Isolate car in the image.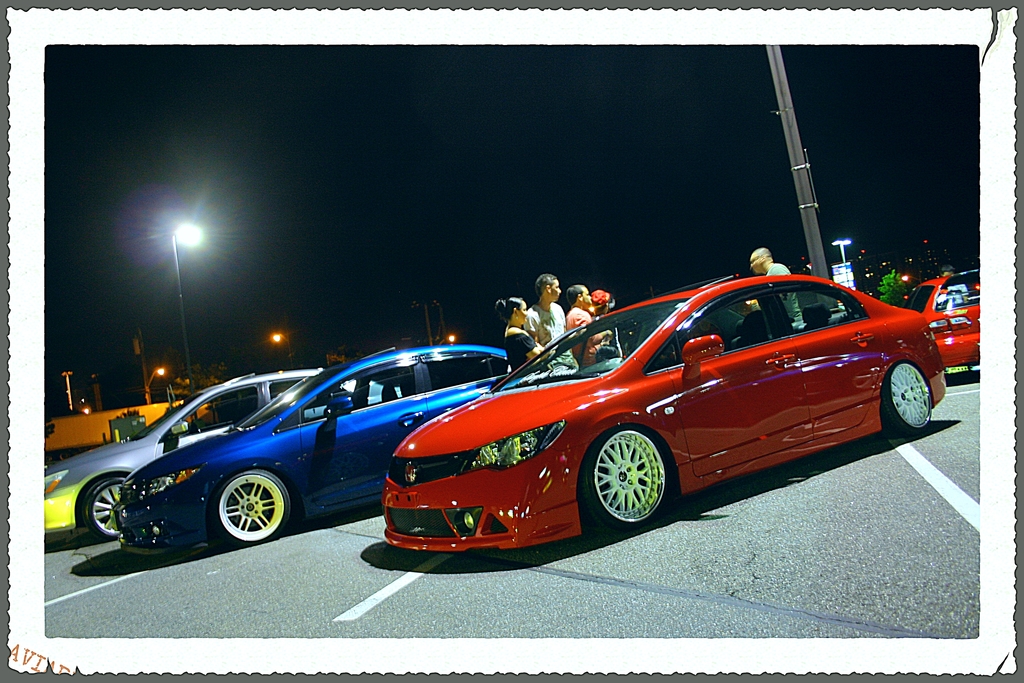
Isolated region: [left=108, top=339, right=514, bottom=558].
